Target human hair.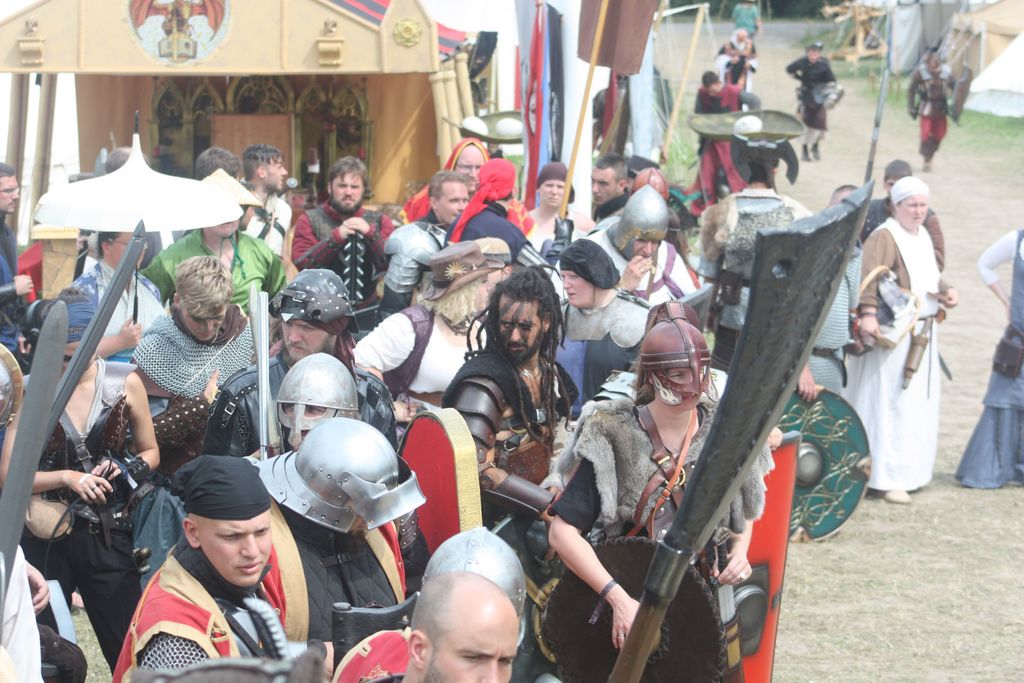
Target region: box(176, 258, 230, 318).
